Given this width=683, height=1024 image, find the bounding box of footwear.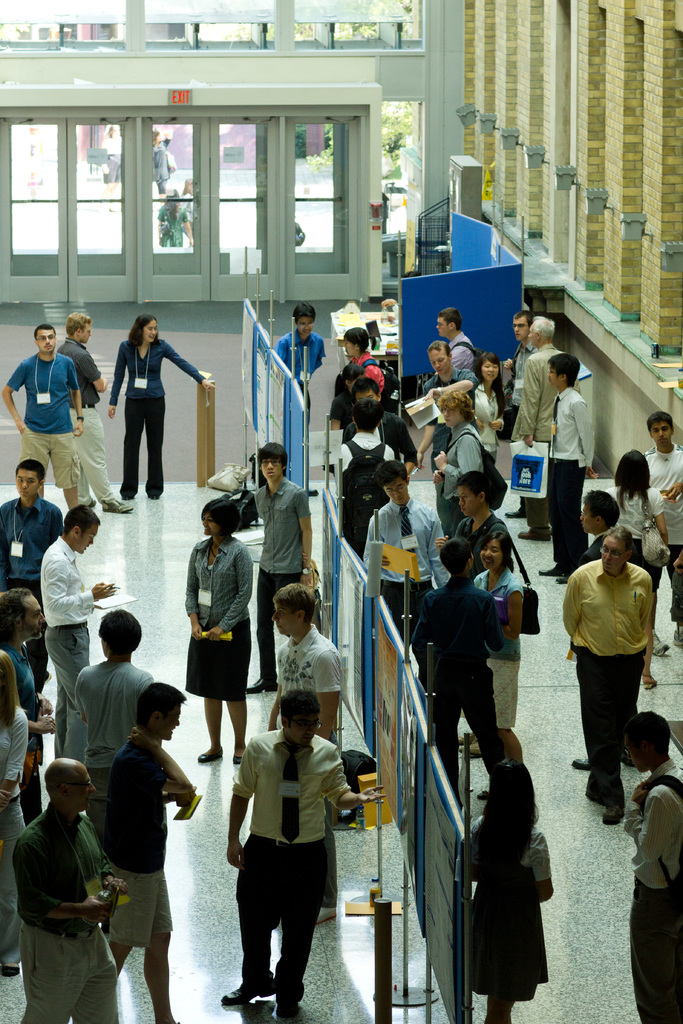
201, 746, 220, 765.
